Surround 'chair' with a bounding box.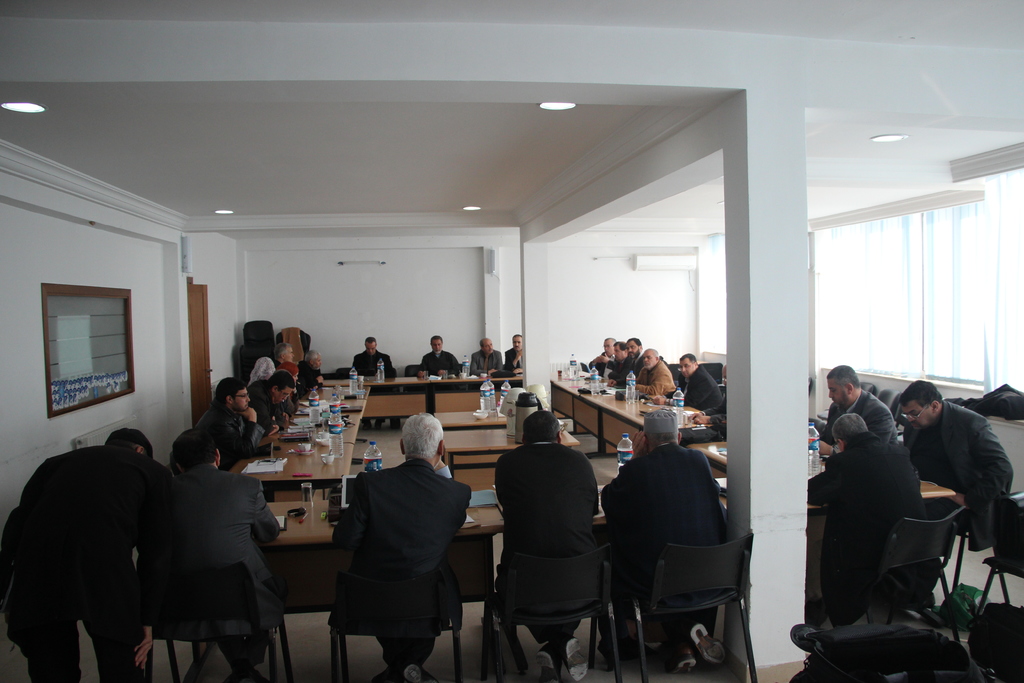
region(404, 365, 424, 378).
